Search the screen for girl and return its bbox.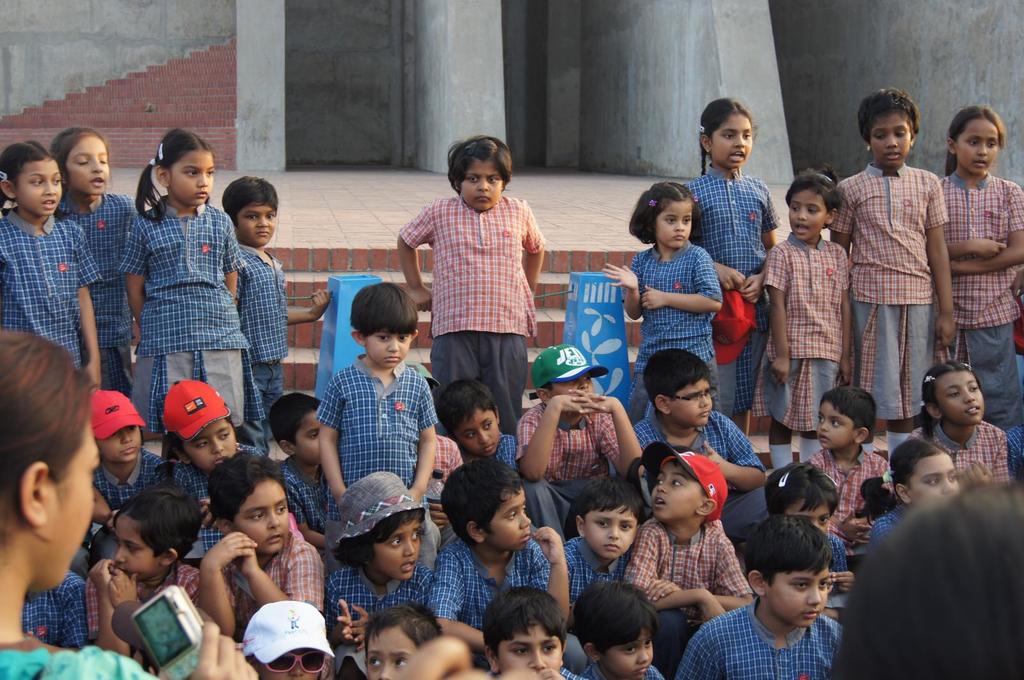
Found: select_region(904, 362, 1012, 487).
